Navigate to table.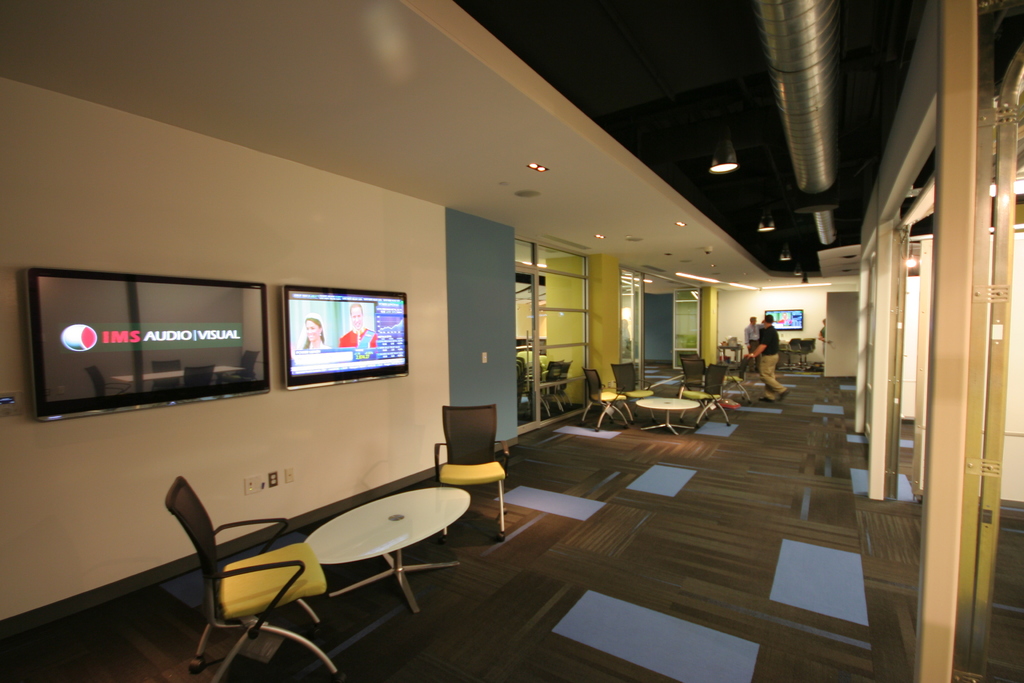
Navigation target: bbox=(634, 397, 702, 435).
